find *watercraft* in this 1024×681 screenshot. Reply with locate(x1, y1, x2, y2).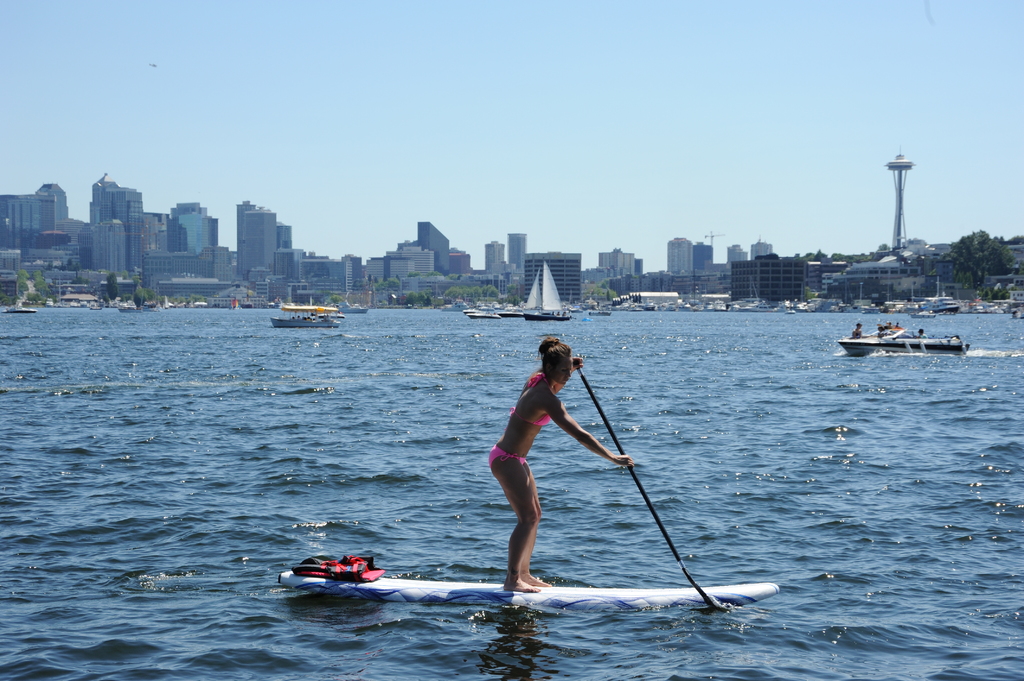
locate(470, 301, 499, 318).
